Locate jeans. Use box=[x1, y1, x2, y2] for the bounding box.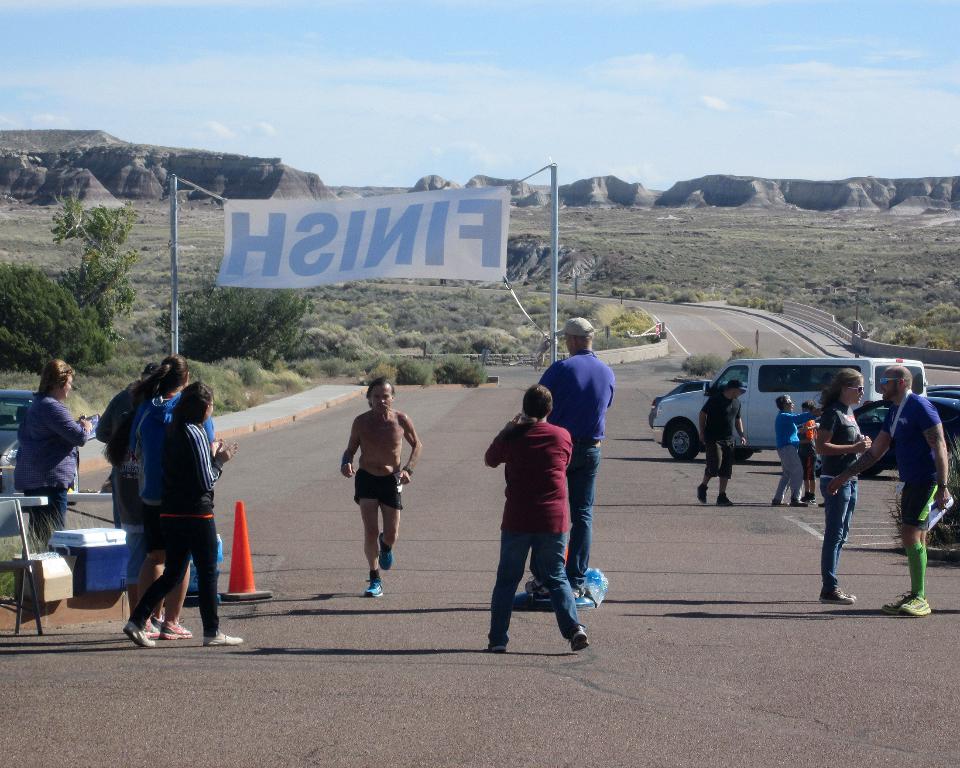
box=[566, 442, 602, 593].
